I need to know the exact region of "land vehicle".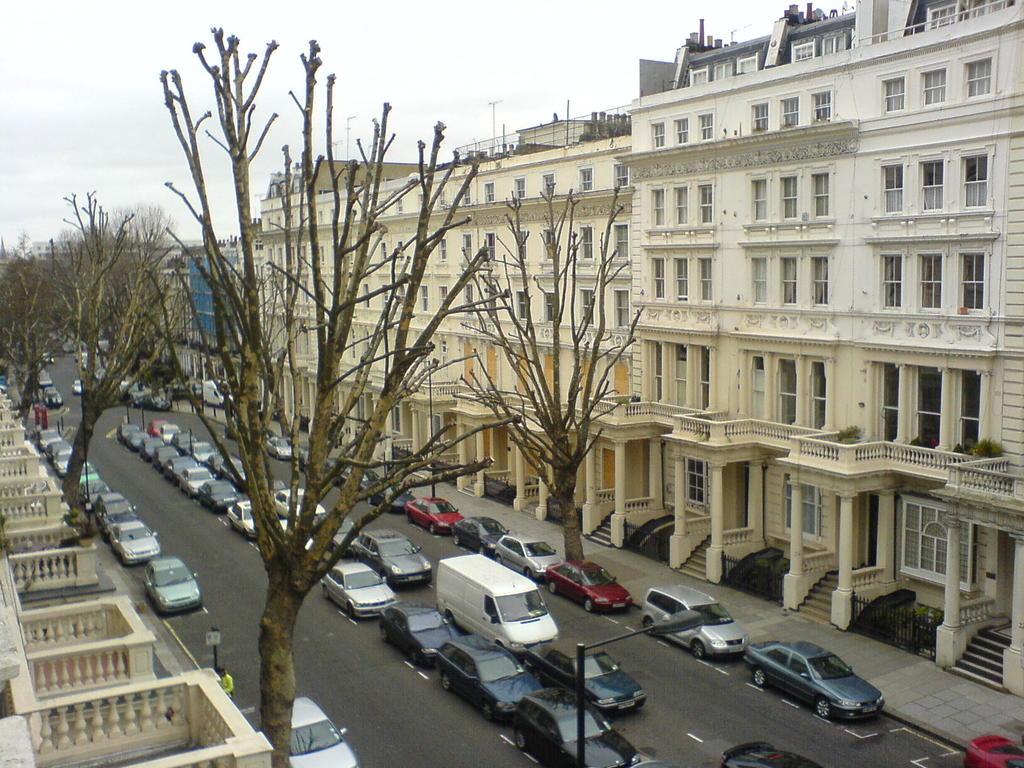
Region: 204/381/229/406.
